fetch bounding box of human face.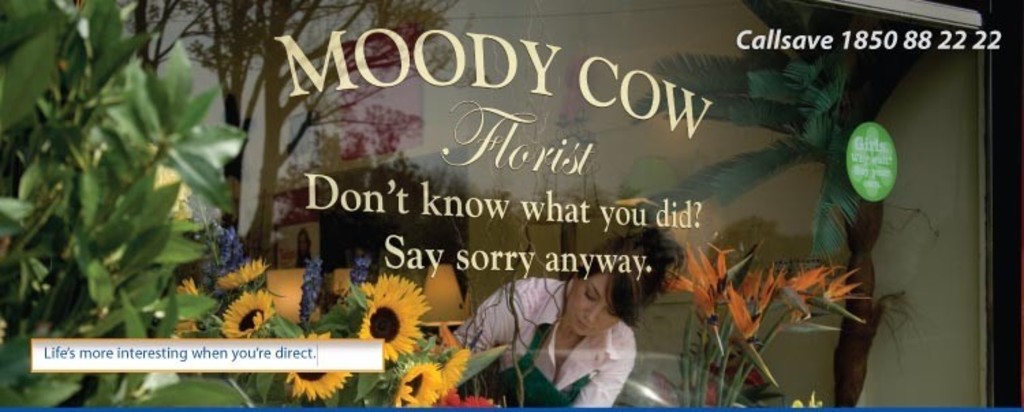
Bbox: [564,274,624,334].
